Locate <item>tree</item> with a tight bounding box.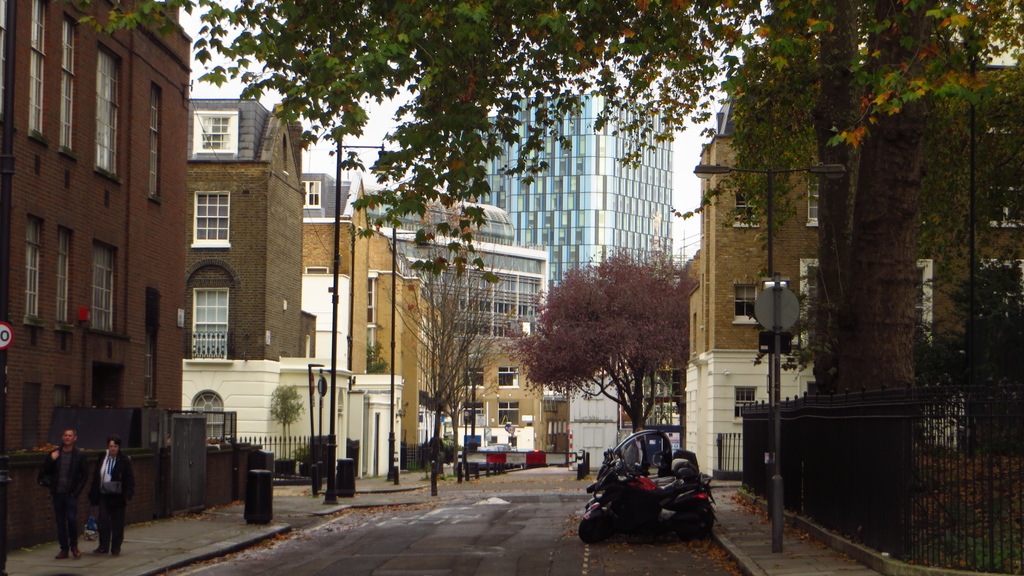
box=[360, 335, 391, 373].
